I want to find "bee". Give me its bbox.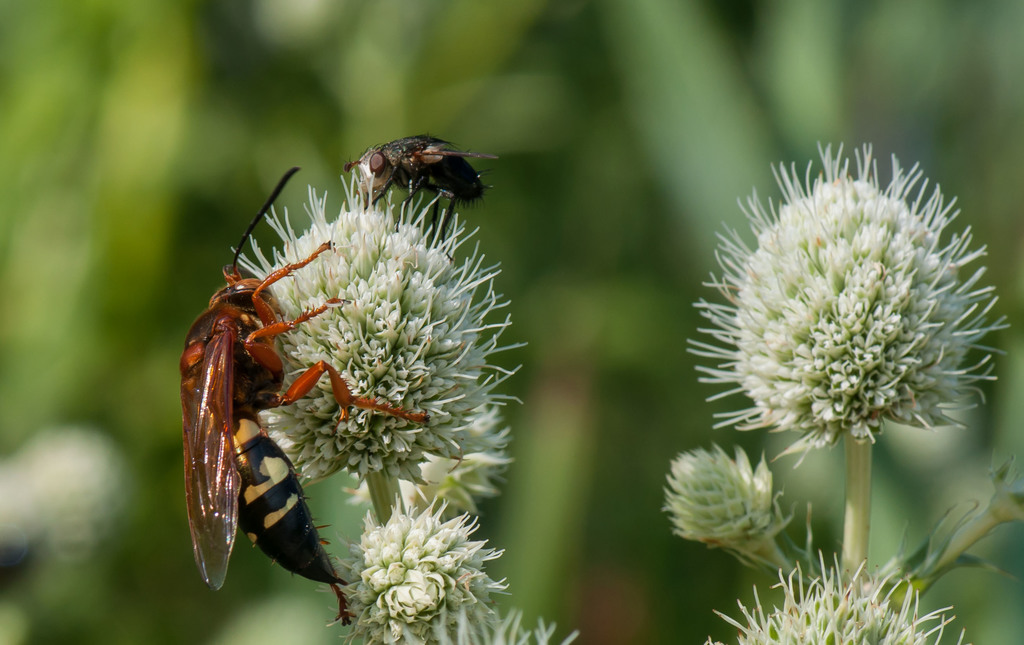
l=343, t=127, r=499, b=233.
